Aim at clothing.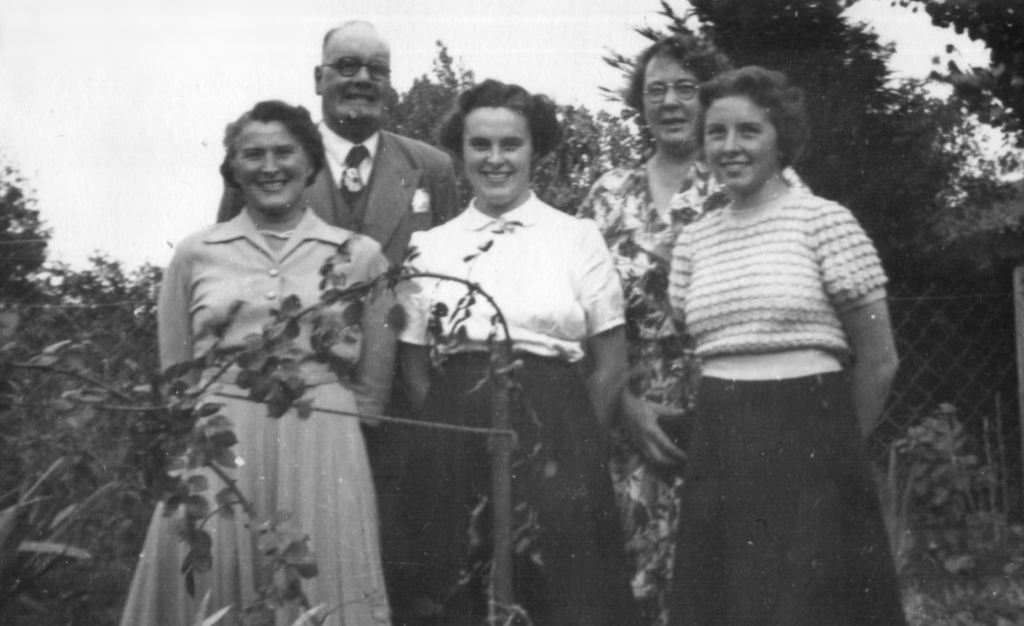
Aimed at [119, 204, 399, 625].
